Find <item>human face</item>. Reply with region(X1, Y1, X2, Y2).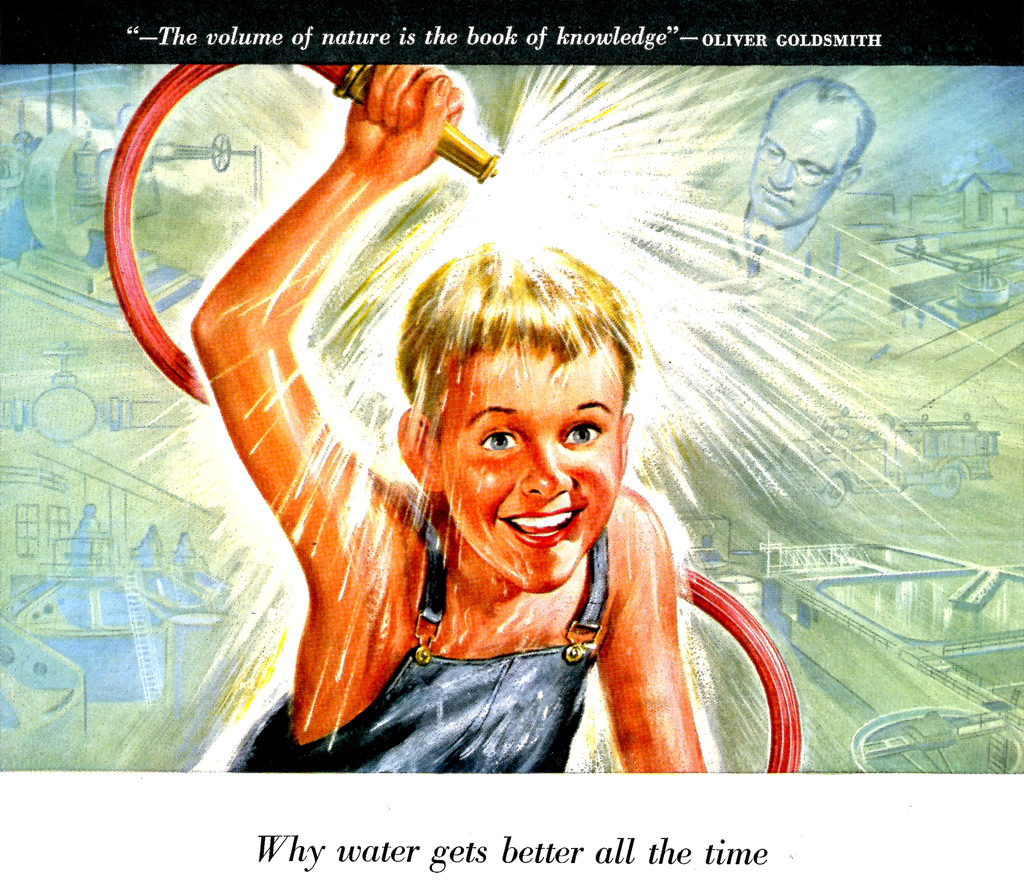
region(741, 84, 847, 233).
